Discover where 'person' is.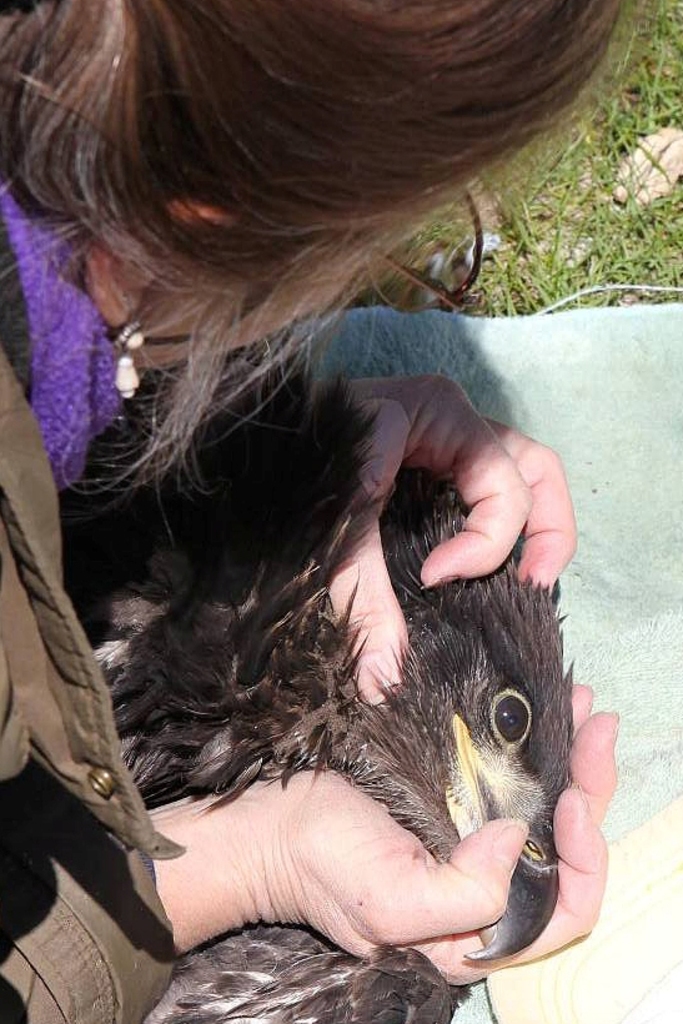
Discovered at <region>5, 36, 623, 958</region>.
